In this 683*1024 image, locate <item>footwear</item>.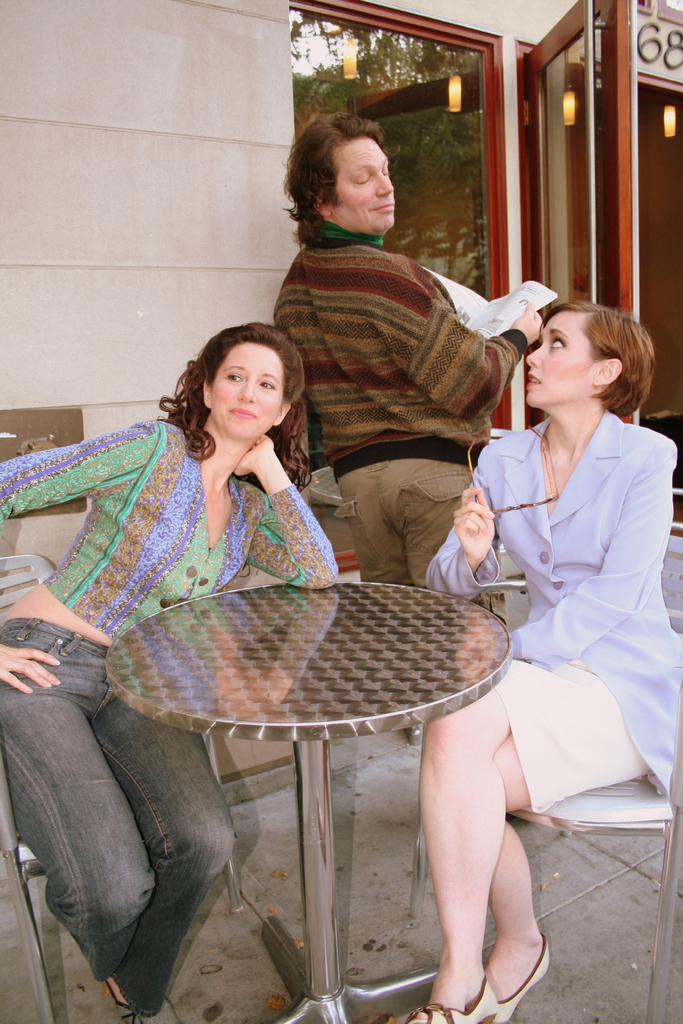
Bounding box: 81,958,145,1023.
